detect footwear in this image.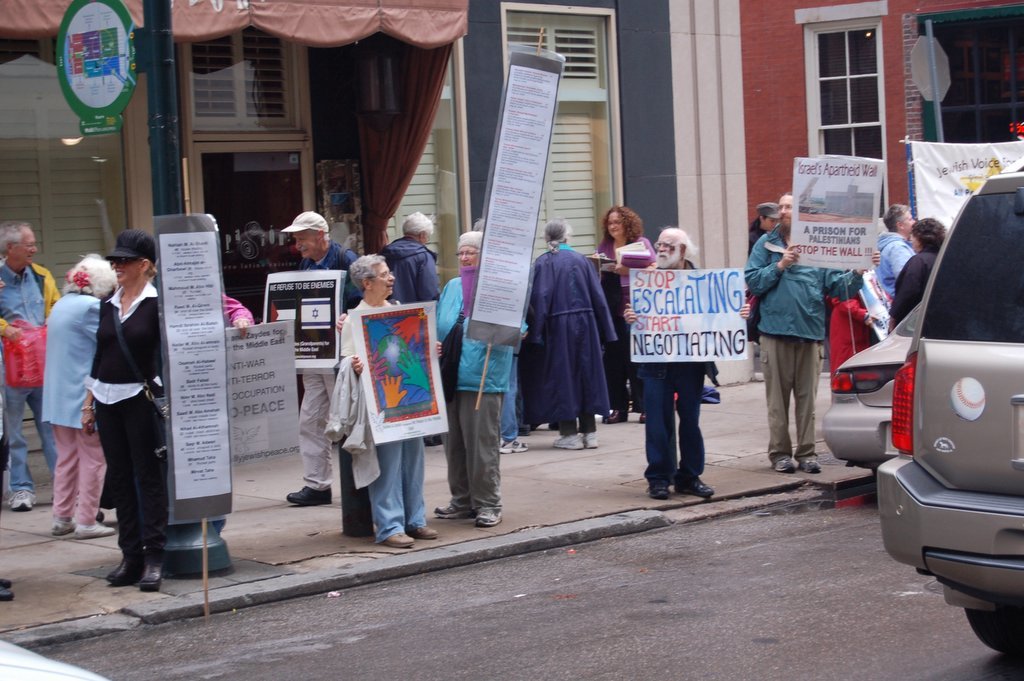
Detection: (left=378, top=529, right=417, bottom=556).
